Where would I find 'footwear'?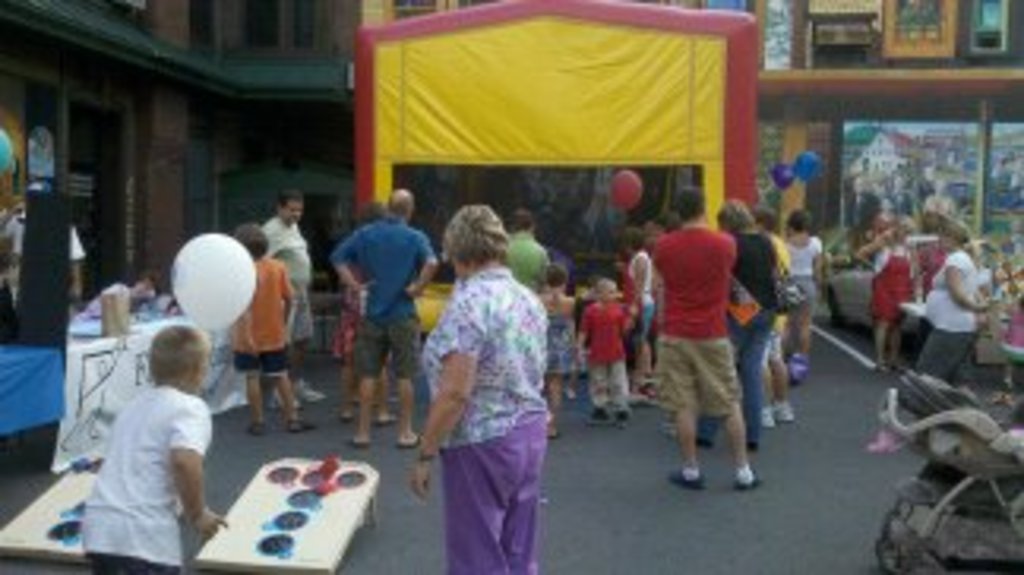
At 762:401:774:427.
